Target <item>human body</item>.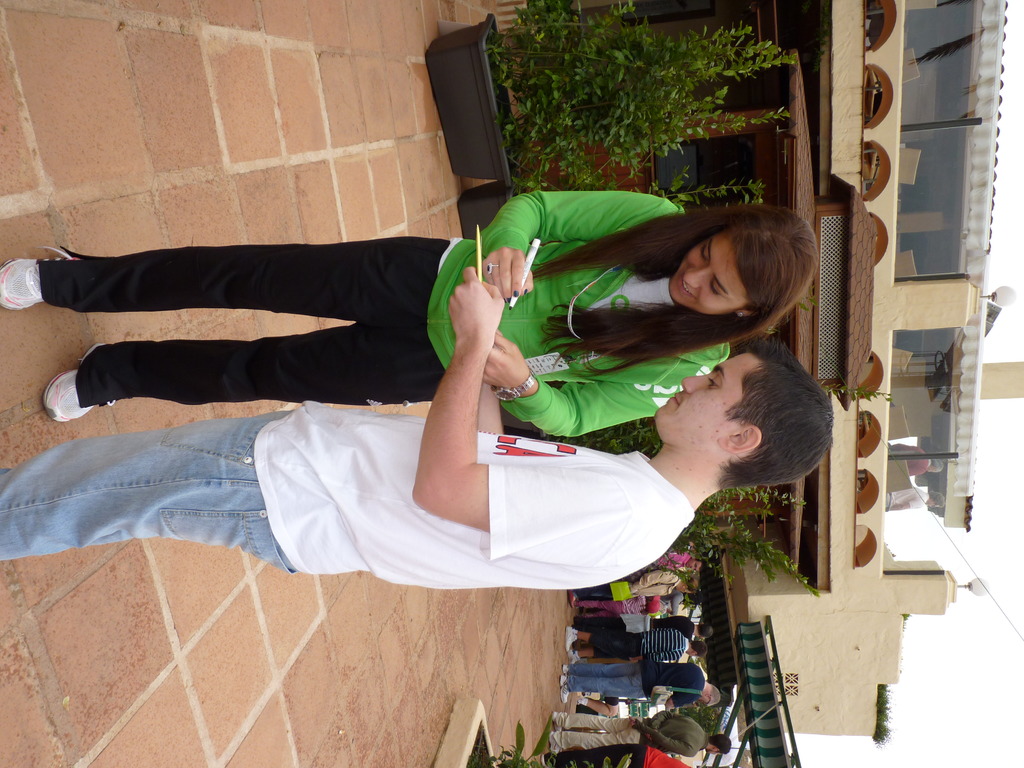
Target region: BBox(550, 706, 709, 756).
